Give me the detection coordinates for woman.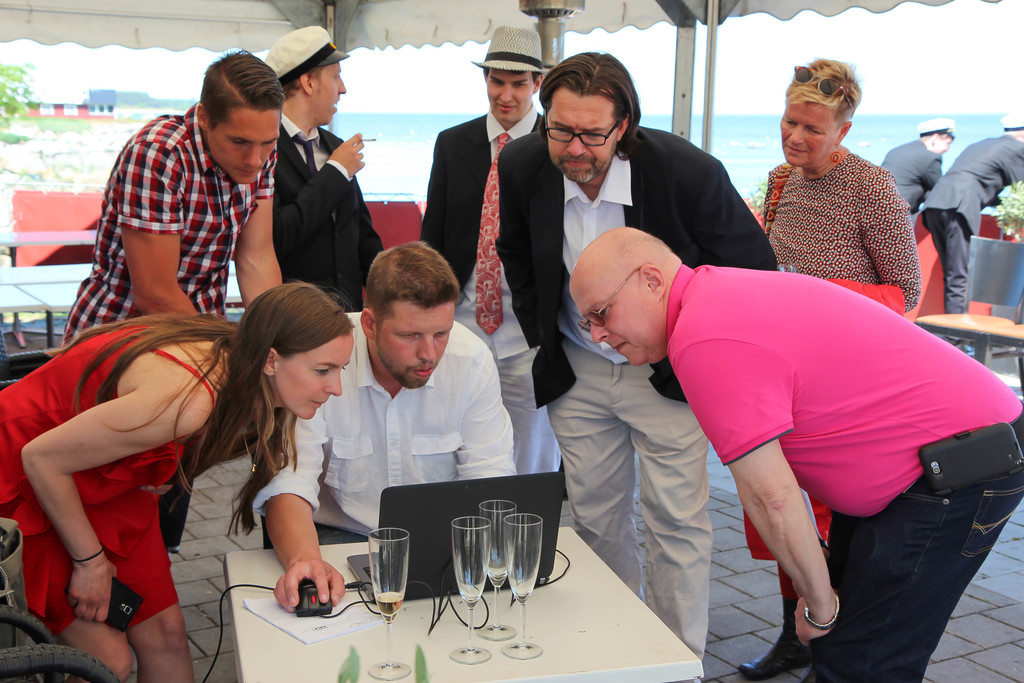
bbox(741, 53, 924, 682).
